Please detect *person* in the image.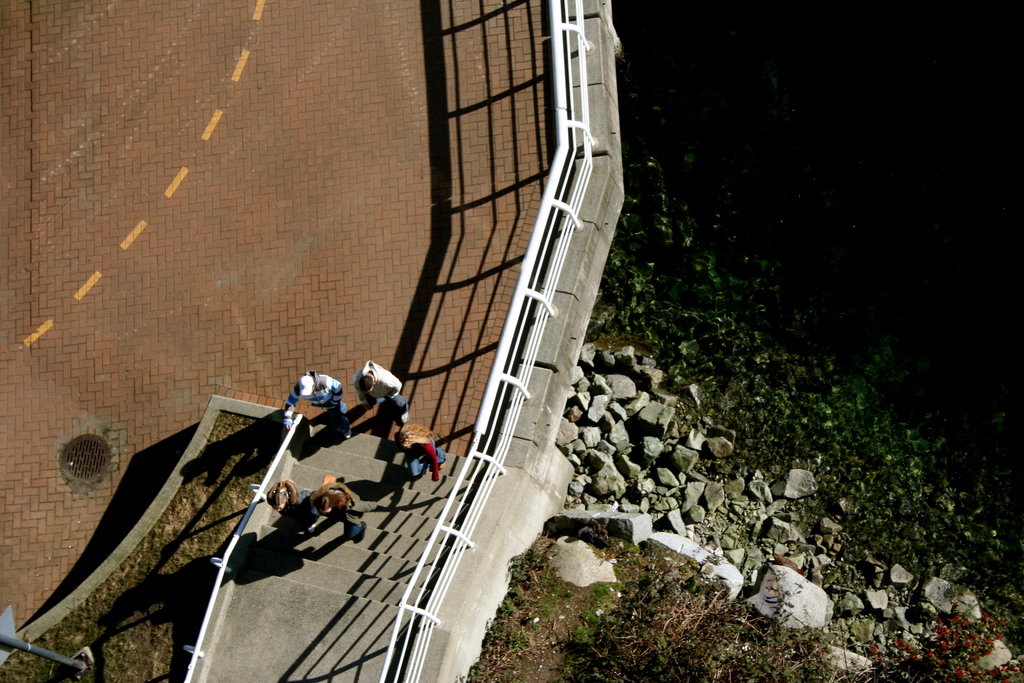
[x1=266, y1=474, x2=298, y2=522].
